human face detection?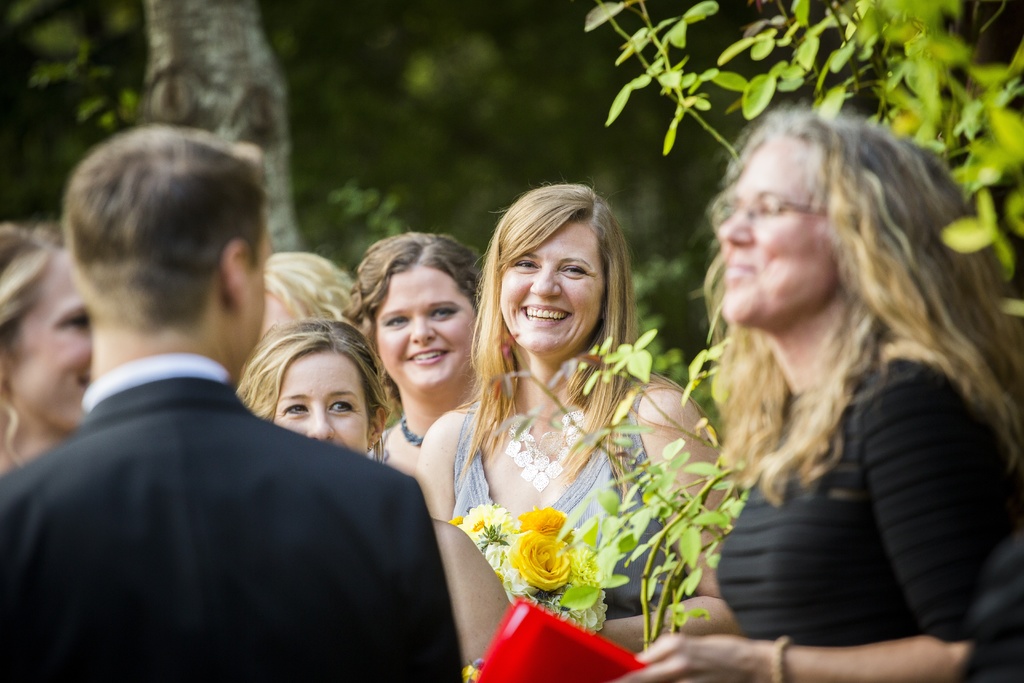
714/138/836/325
